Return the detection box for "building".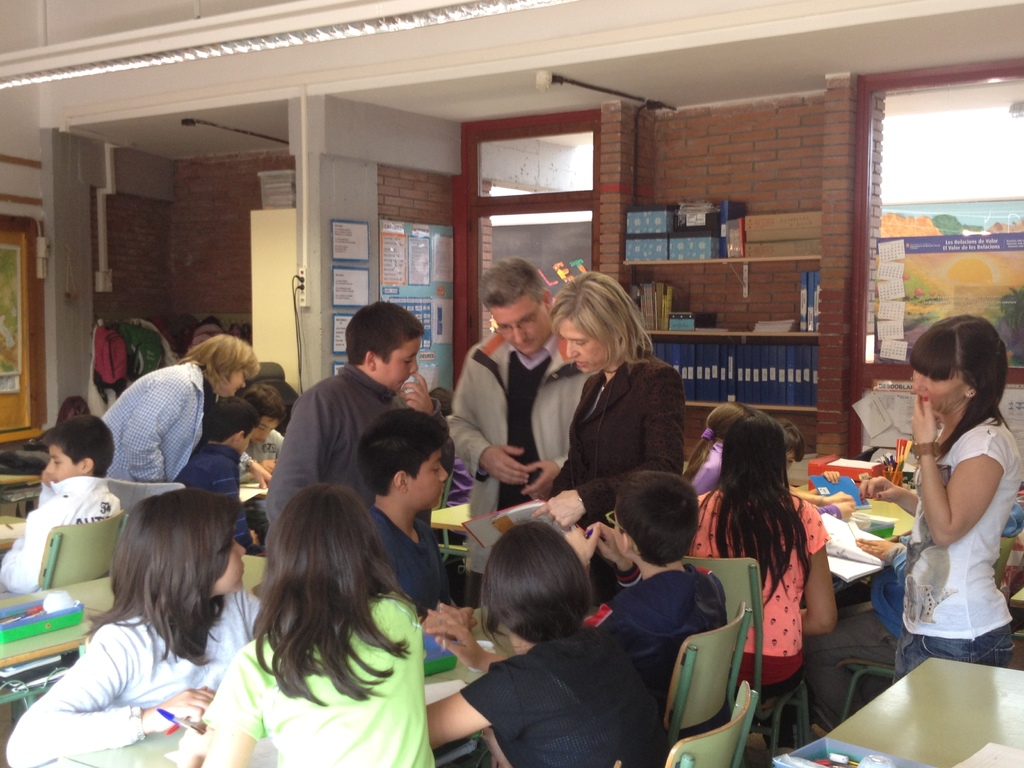
(x1=0, y1=0, x2=1023, y2=767).
